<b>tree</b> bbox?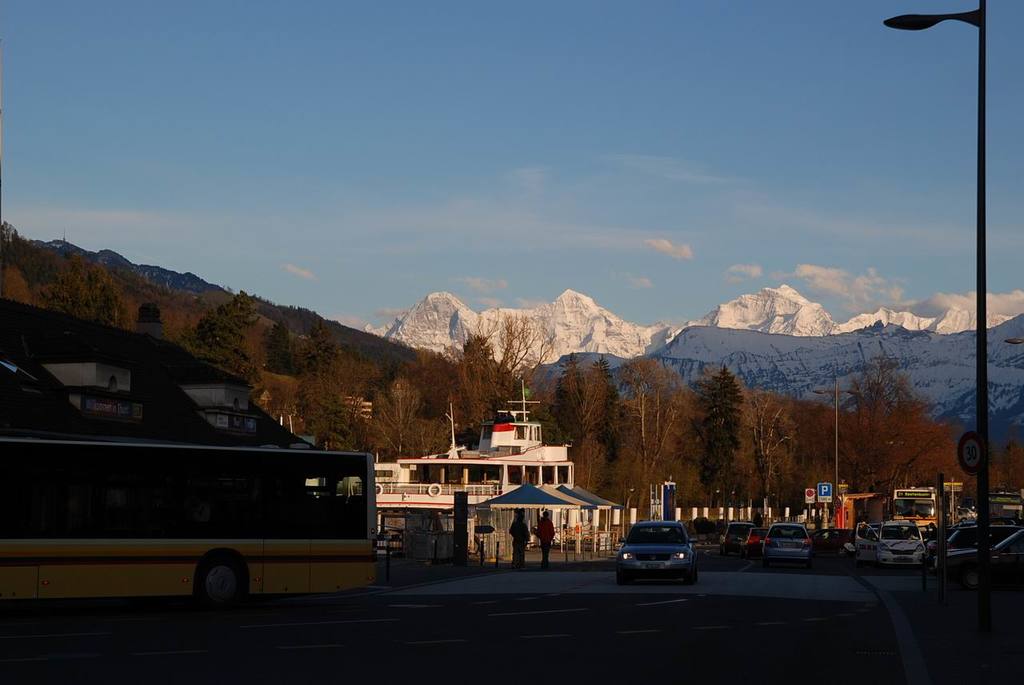
403,350,434,411
